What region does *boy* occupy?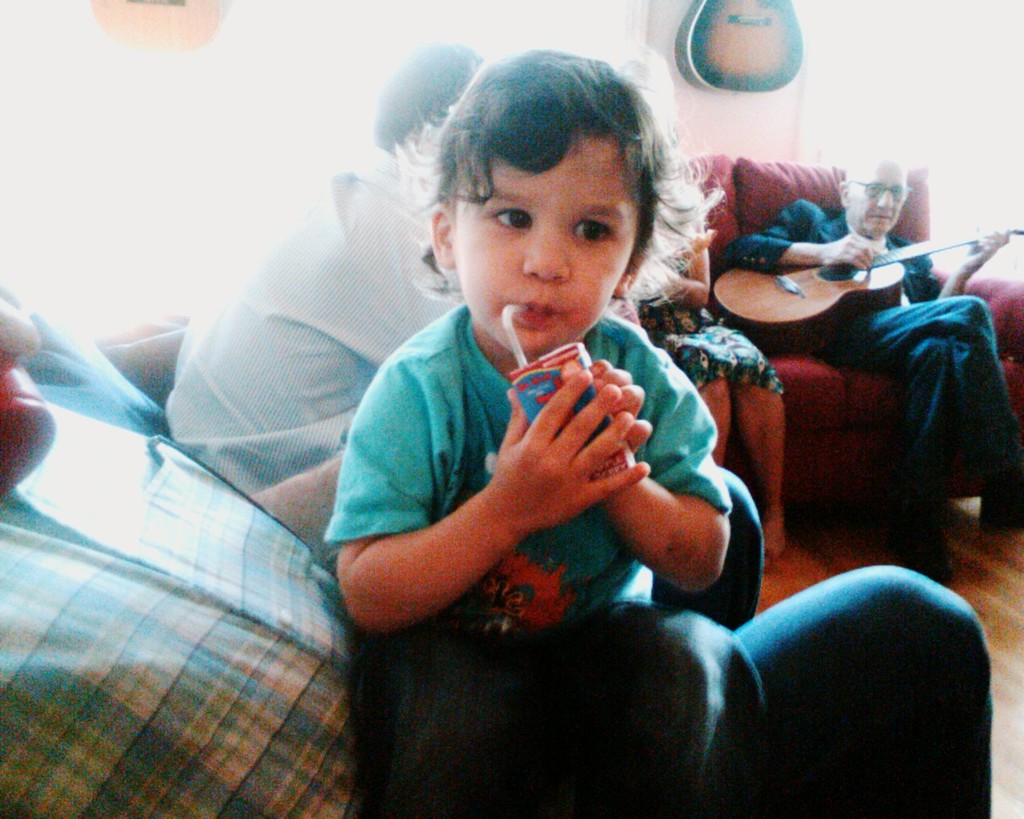
l=322, t=43, r=764, b=818.
